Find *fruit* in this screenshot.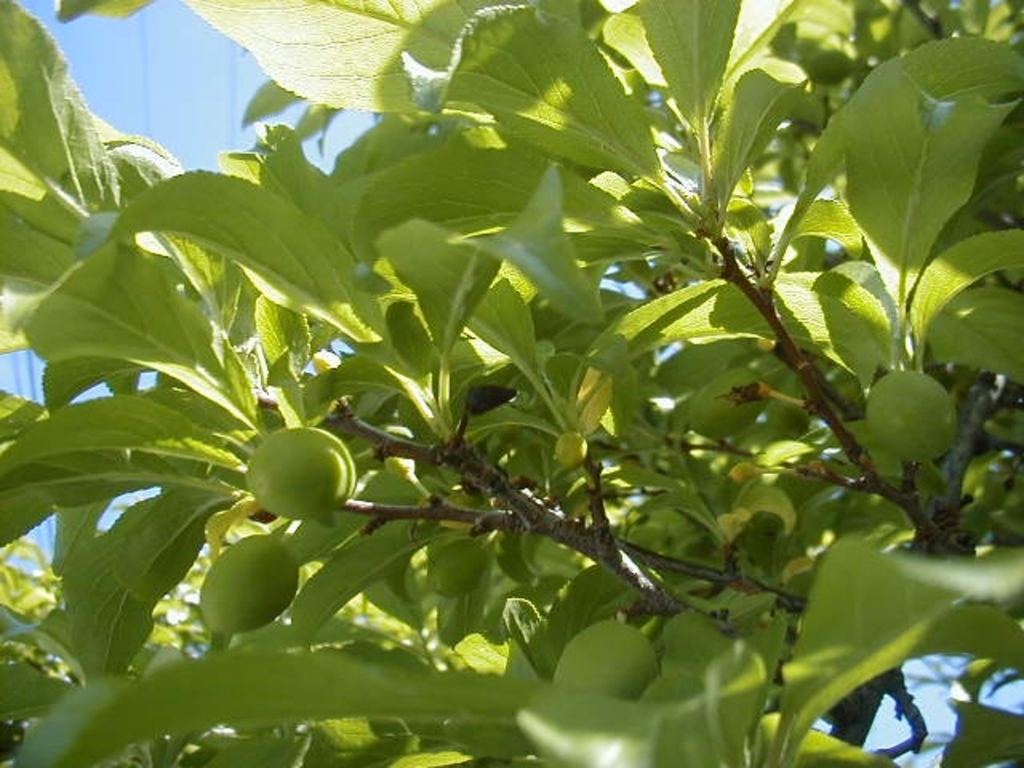
The bounding box for *fruit* is {"left": 200, "top": 533, "right": 306, "bottom": 638}.
